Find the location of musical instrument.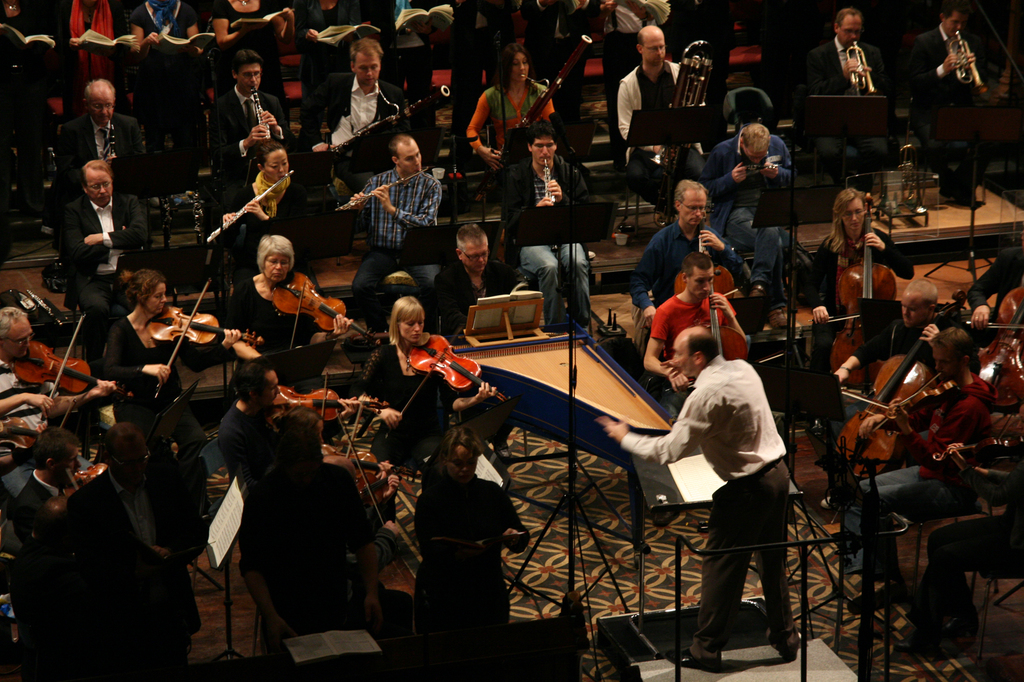
Location: (left=69, top=460, right=118, bottom=502).
